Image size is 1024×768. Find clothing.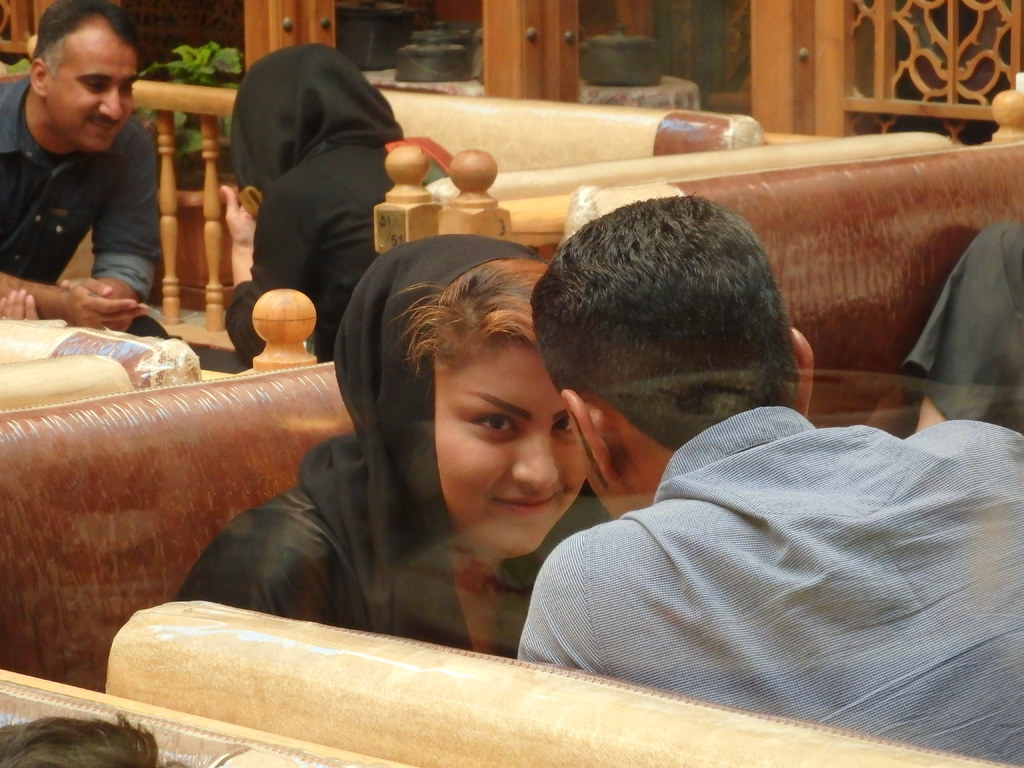
{"x1": 901, "y1": 221, "x2": 1023, "y2": 422}.
